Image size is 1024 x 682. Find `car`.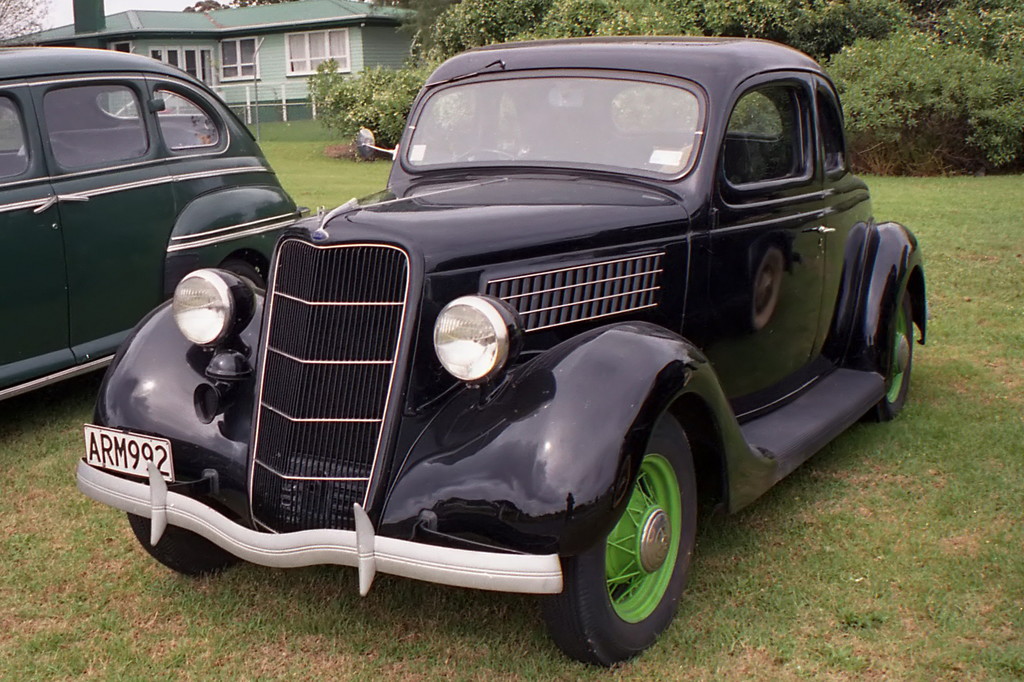
[74, 35, 929, 669].
